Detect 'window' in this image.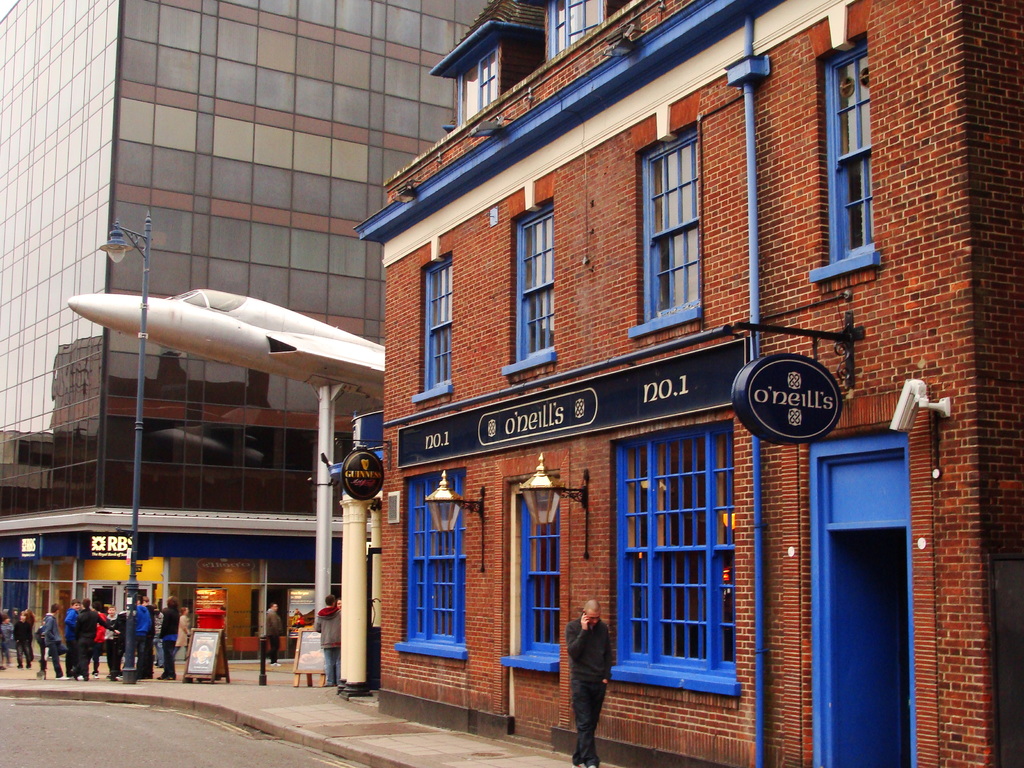
Detection: [left=503, top=192, right=563, bottom=383].
